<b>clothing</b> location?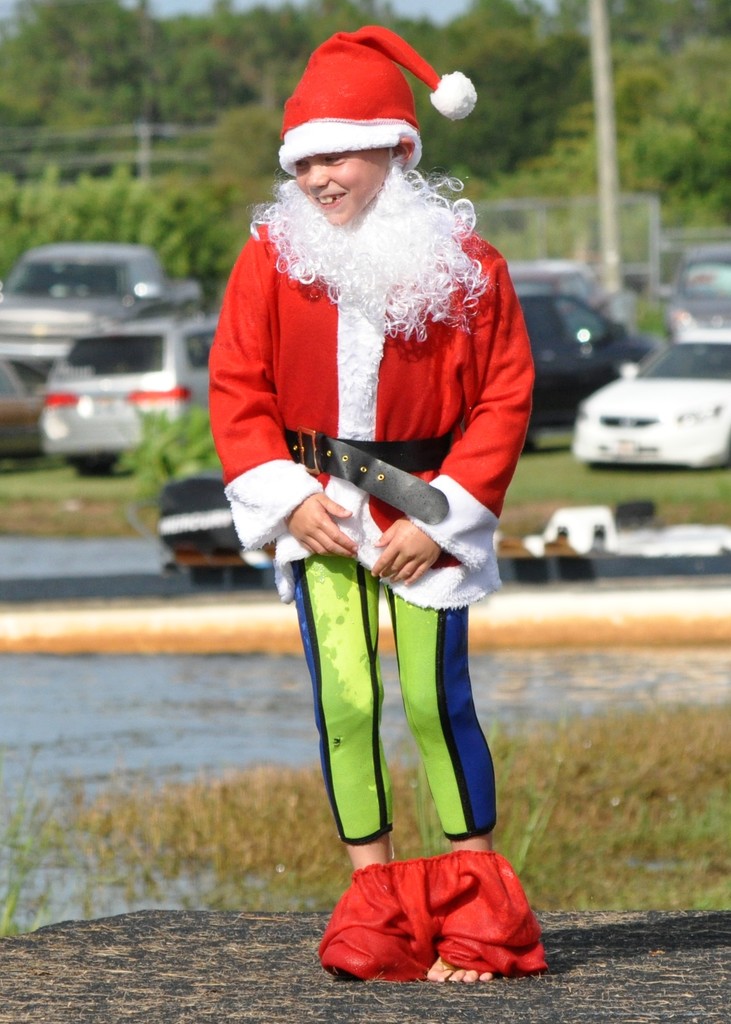
crop(213, 149, 529, 806)
